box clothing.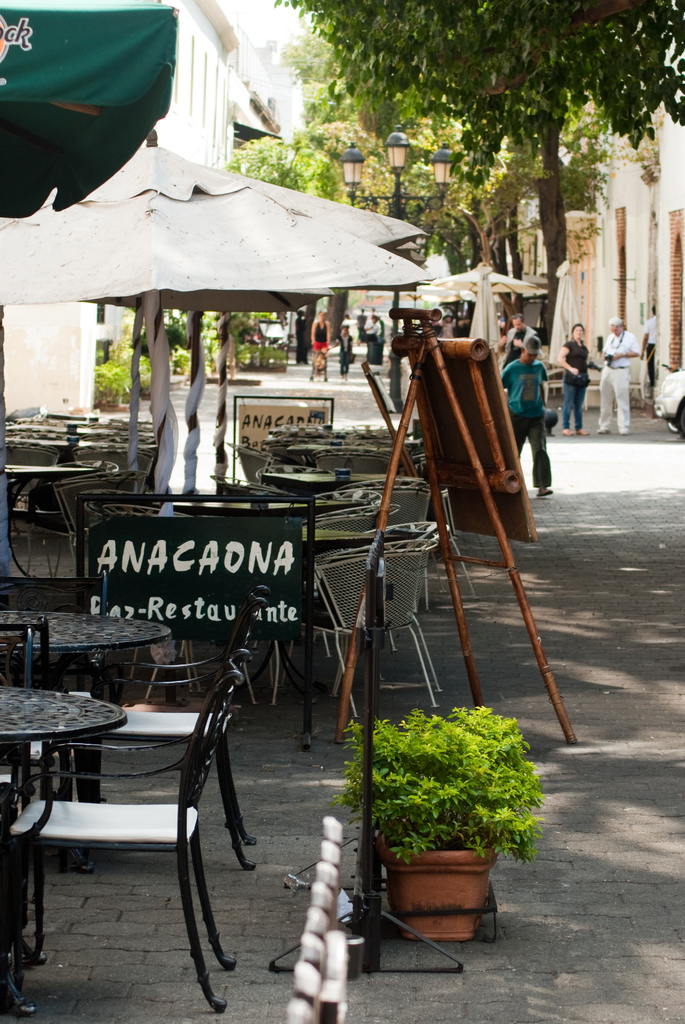
(597,328,646,438).
